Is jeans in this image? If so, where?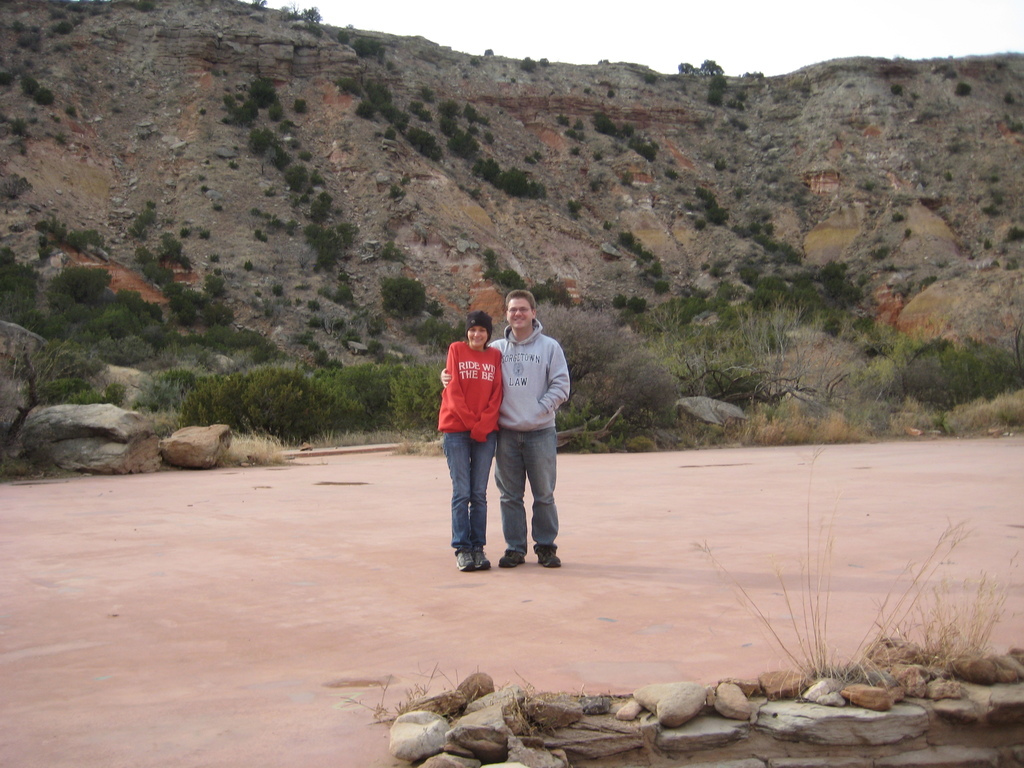
Yes, at locate(440, 425, 499, 558).
